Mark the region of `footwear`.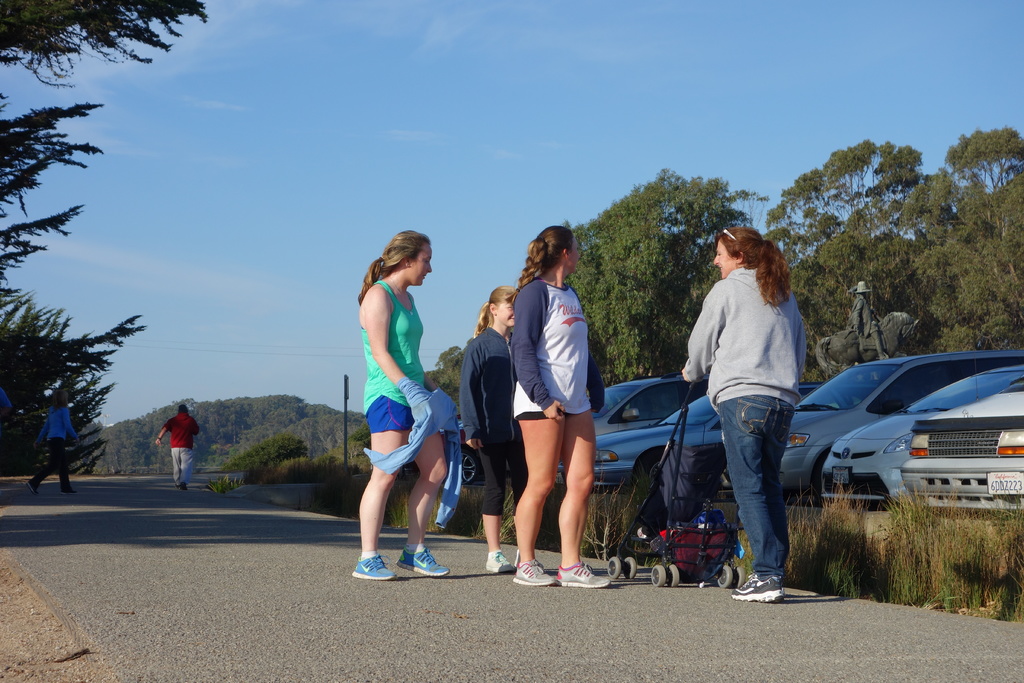
Region: (left=485, top=547, right=514, bottom=572).
